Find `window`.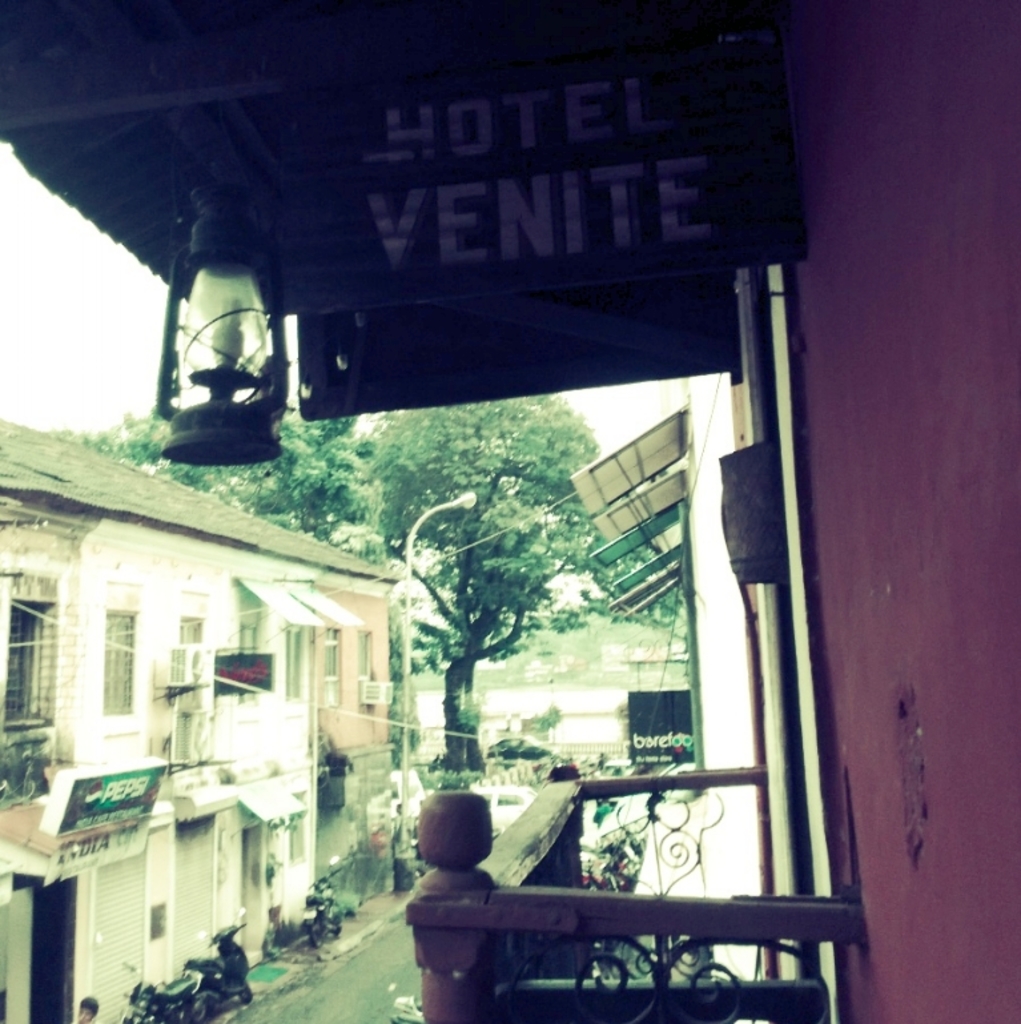
(left=0, top=611, right=37, bottom=738).
